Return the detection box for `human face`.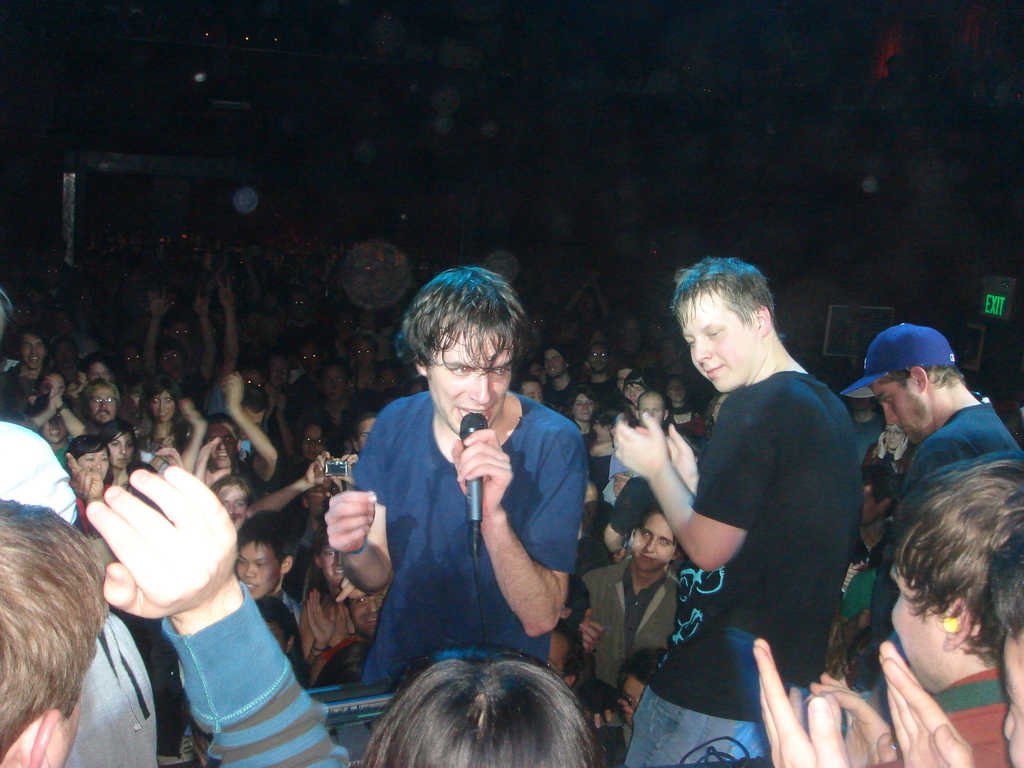
bbox(528, 385, 539, 397).
